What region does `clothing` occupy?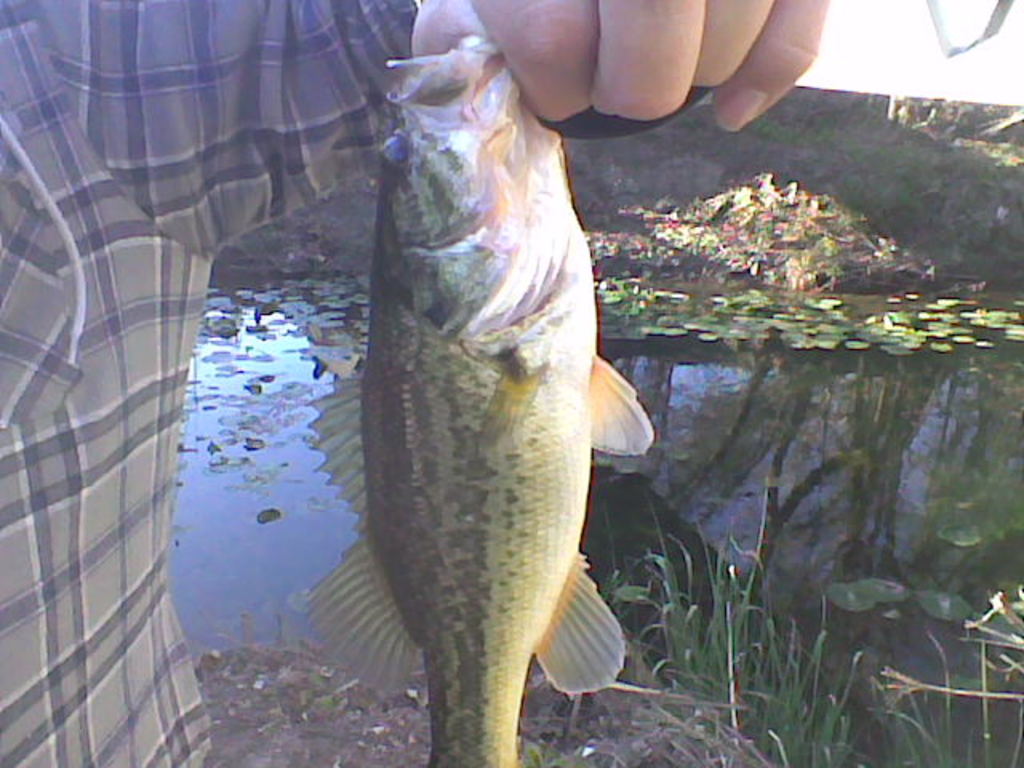
x1=0 y1=0 x2=714 y2=766.
